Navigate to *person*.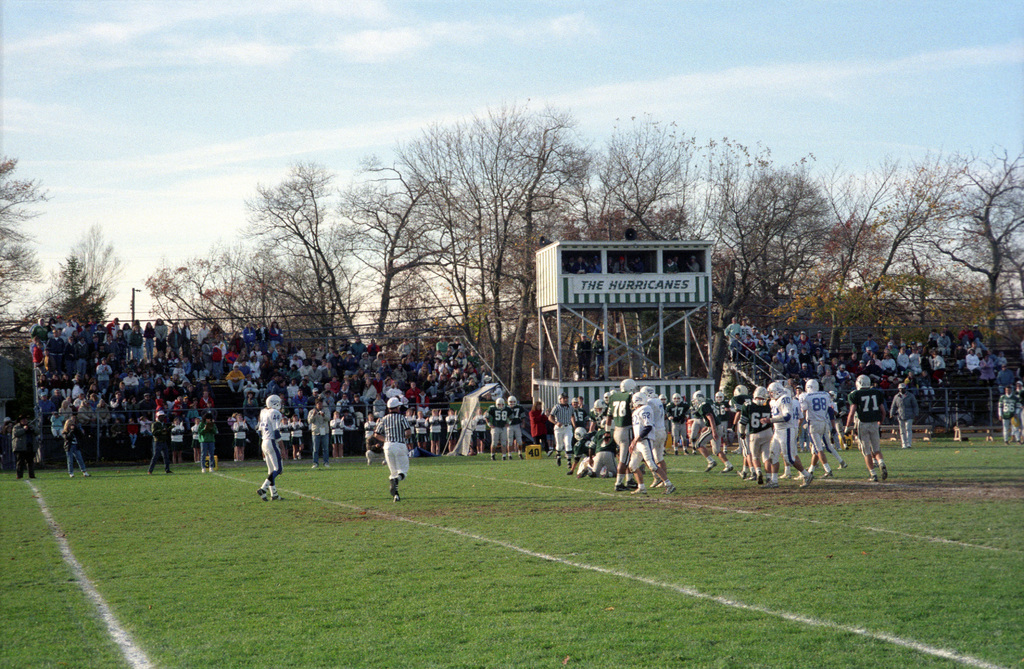
Navigation target: {"left": 838, "top": 359, "right": 883, "bottom": 487}.
